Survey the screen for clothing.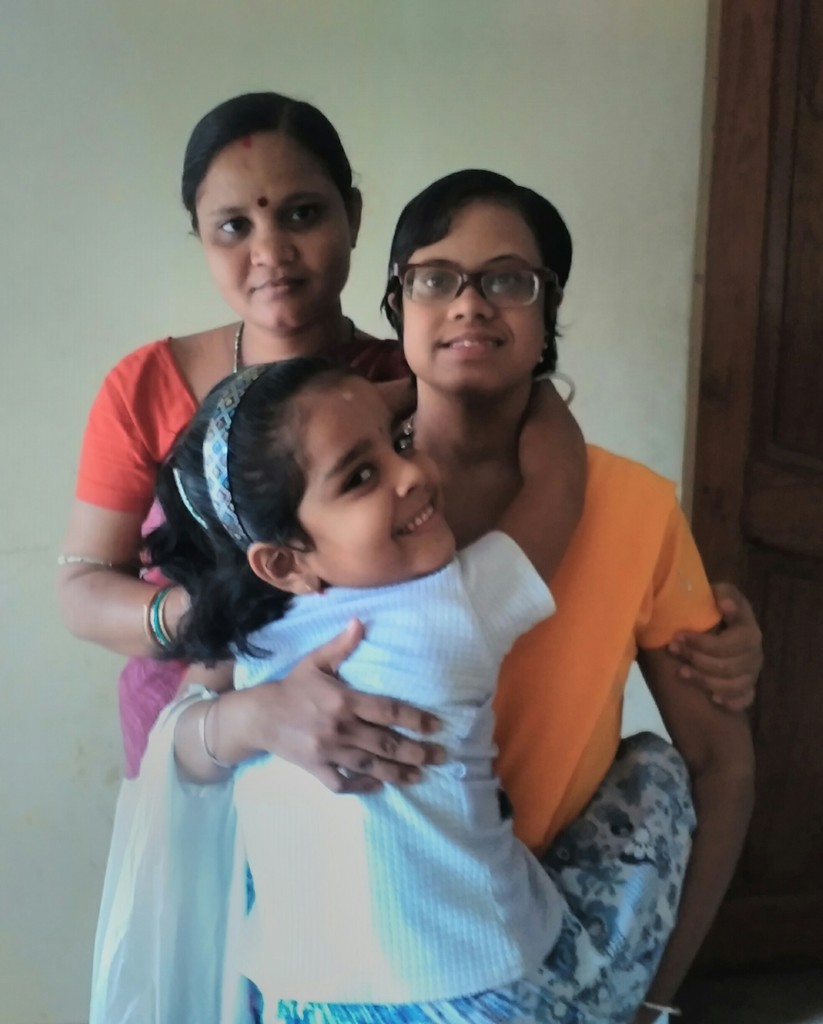
Survey found: pyautogui.locateOnScreen(499, 443, 717, 868).
